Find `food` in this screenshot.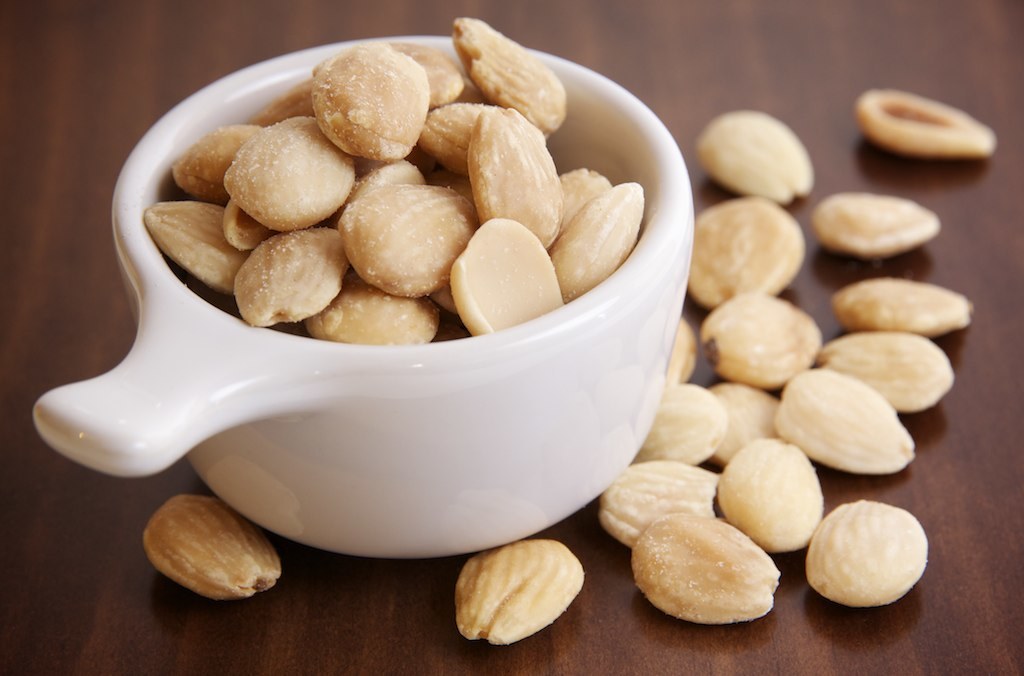
The bounding box for `food` is select_region(145, 17, 646, 346).
